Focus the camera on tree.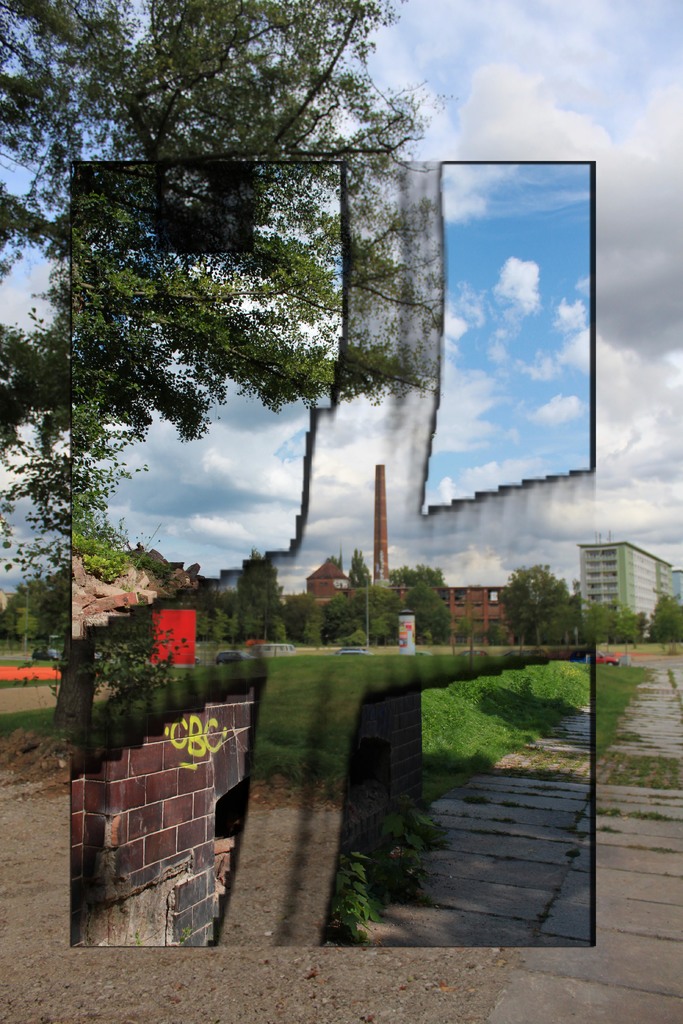
Focus region: {"x1": 325, "y1": 730, "x2": 368, "y2": 921}.
